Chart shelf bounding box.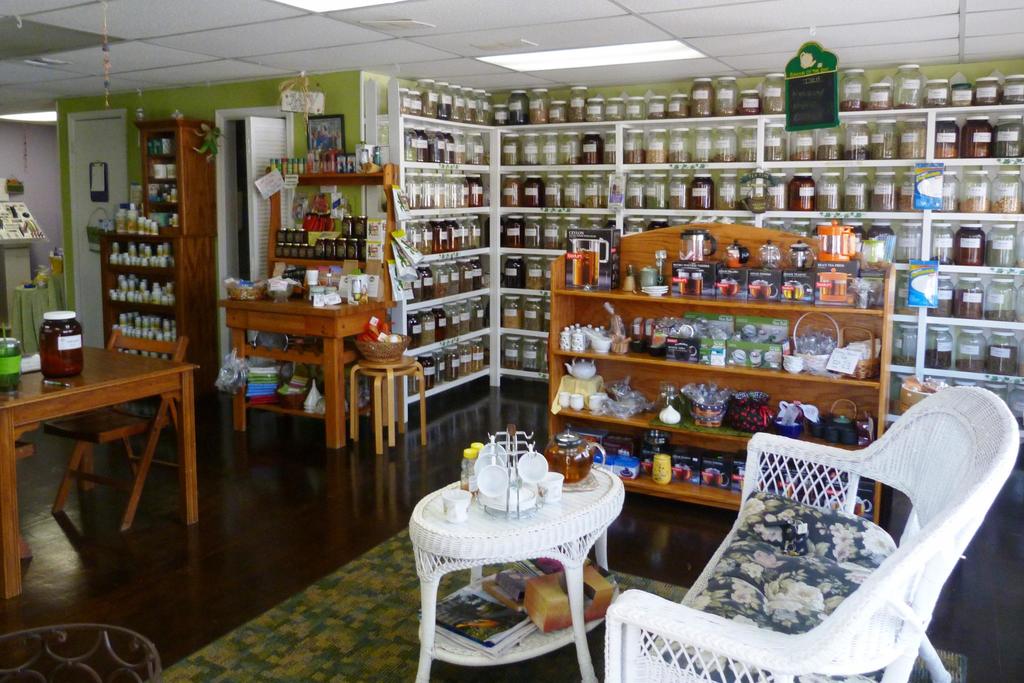
Charted: locate(430, 459, 635, 671).
